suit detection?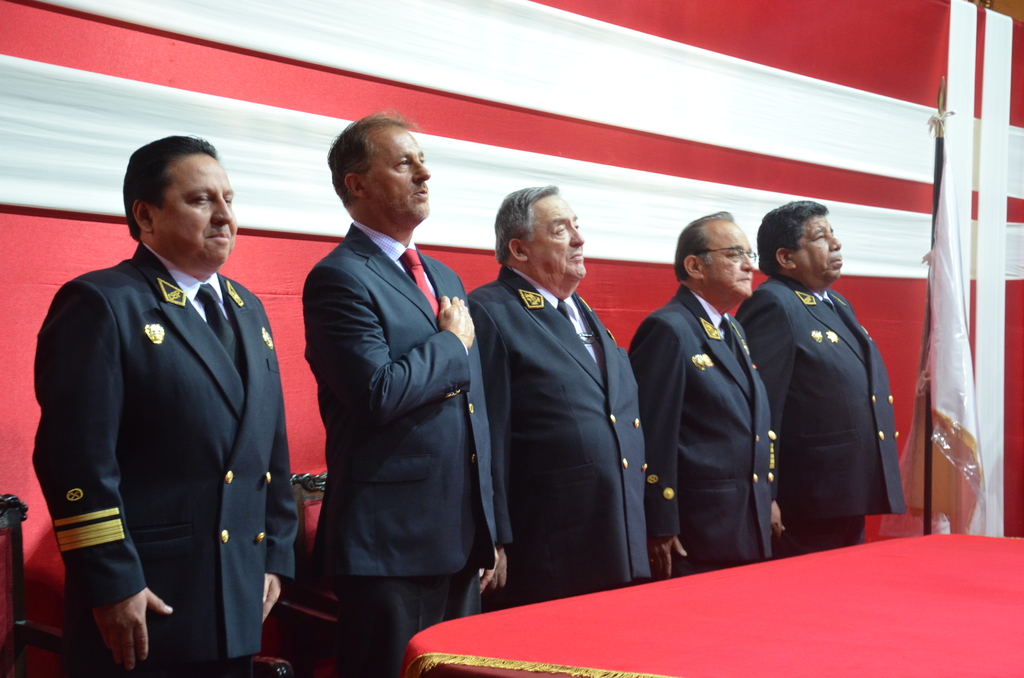
[735, 276, 907, 553]
